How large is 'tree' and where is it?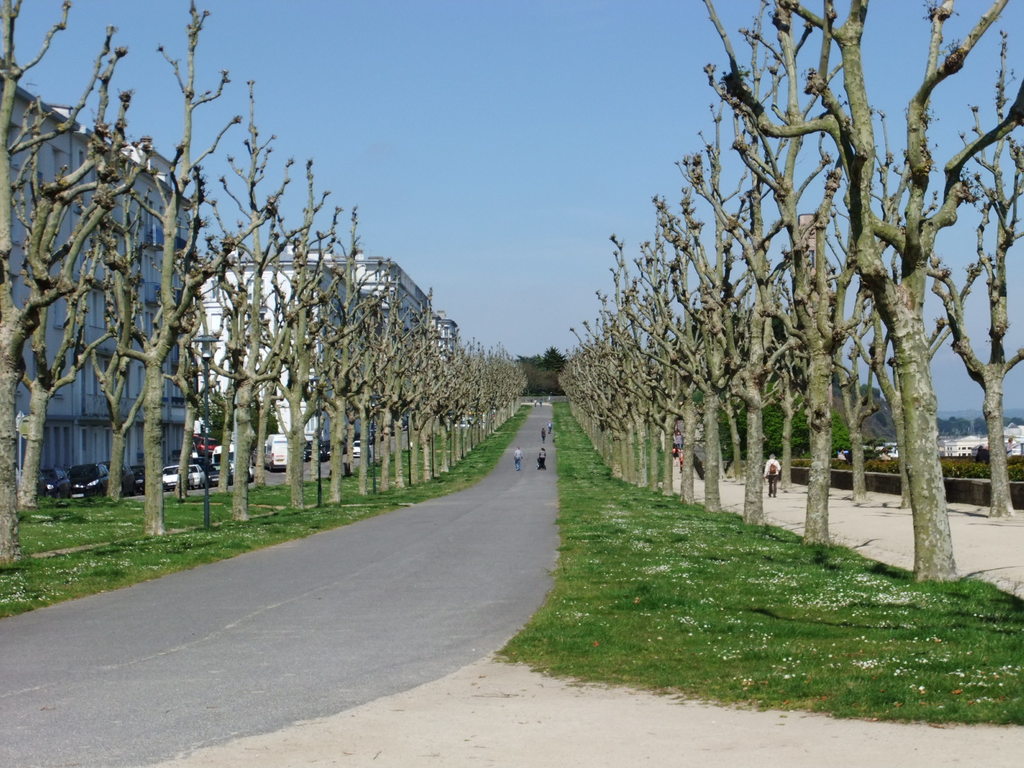
Bounding box: region(419, 332, 450, 477).
